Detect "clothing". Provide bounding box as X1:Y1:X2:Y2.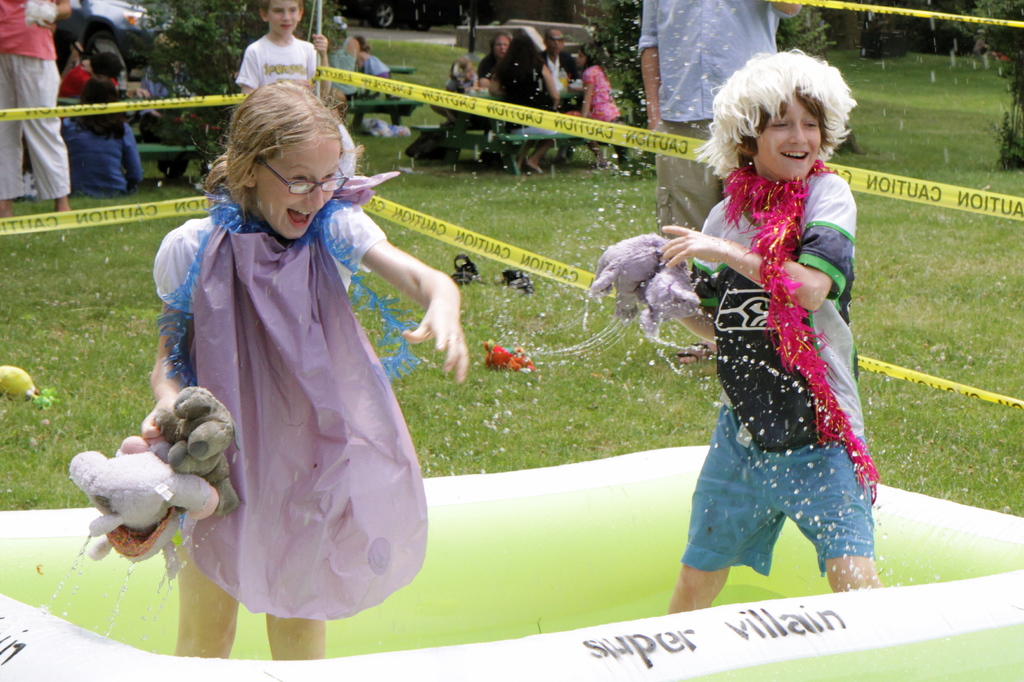
238:31:312:92.
